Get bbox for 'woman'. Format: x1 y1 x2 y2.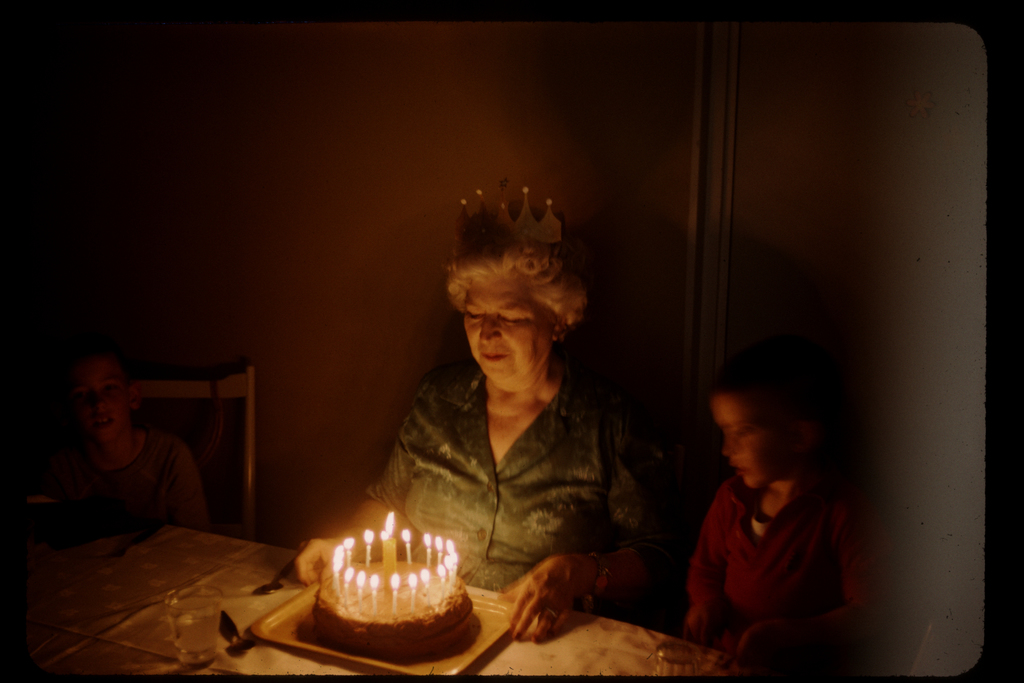
344 179 675 621.
